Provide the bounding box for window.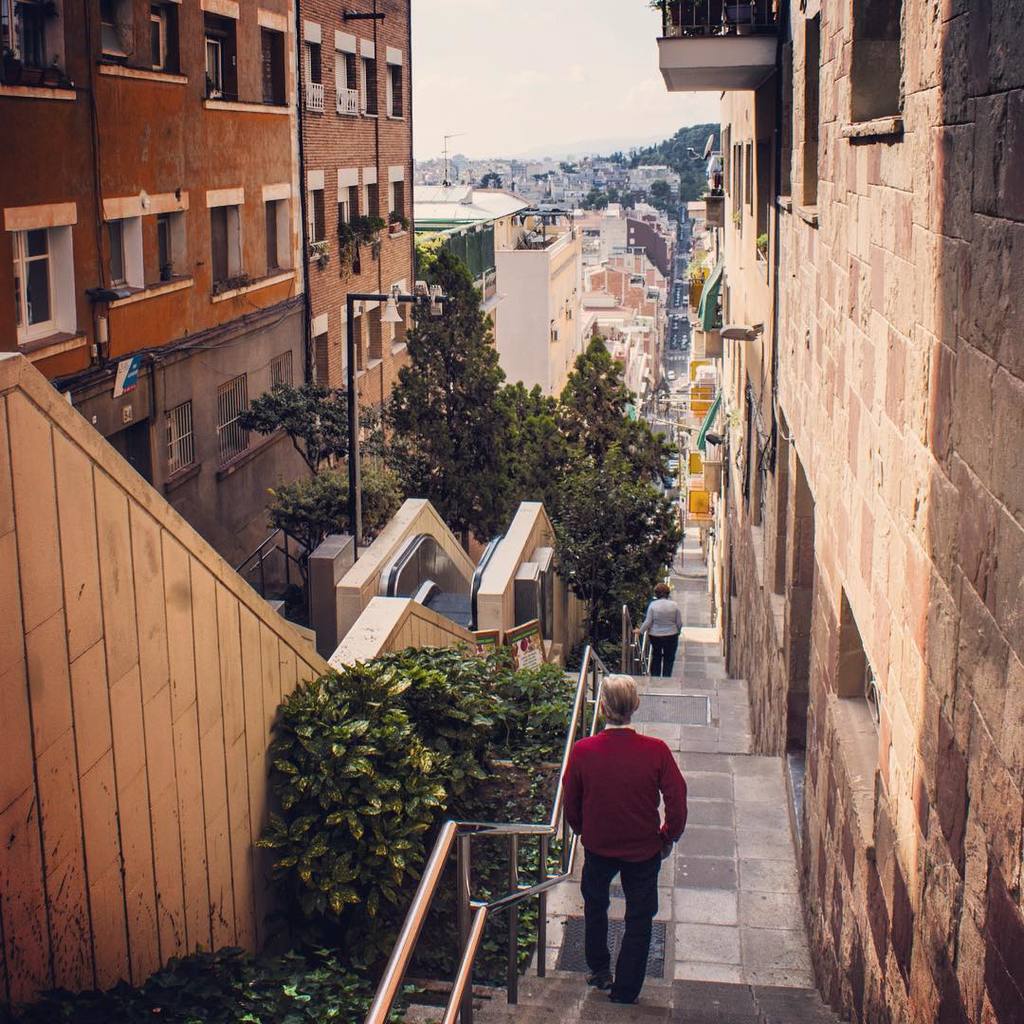
rect(343, 301, 359, 375).
